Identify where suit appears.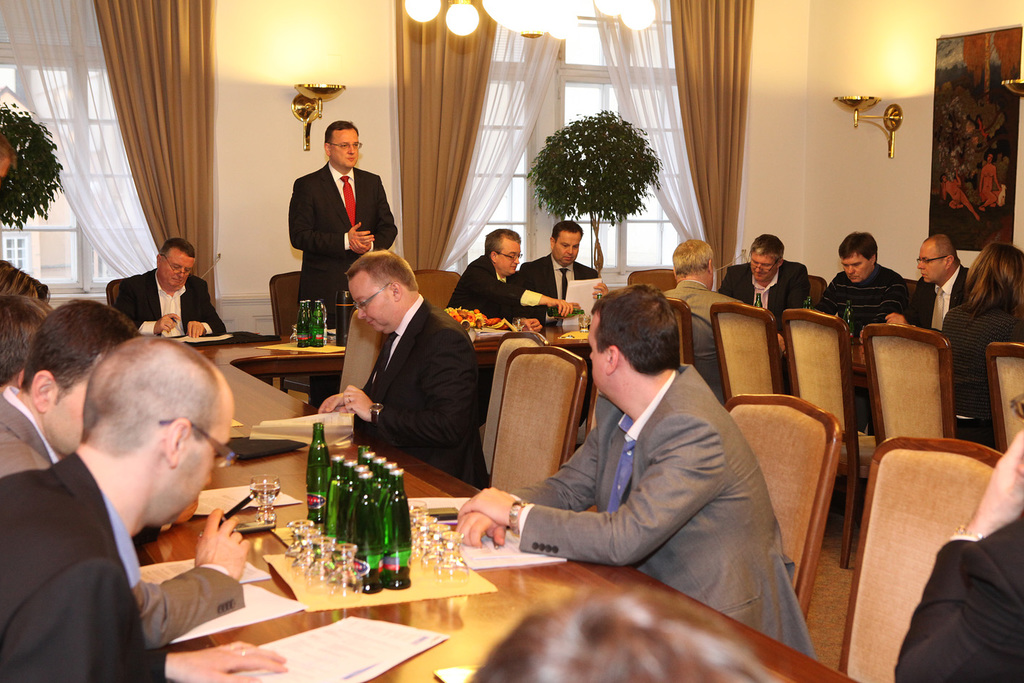
Appears at x1=888, y1=514, x2=1023, y2=682.
